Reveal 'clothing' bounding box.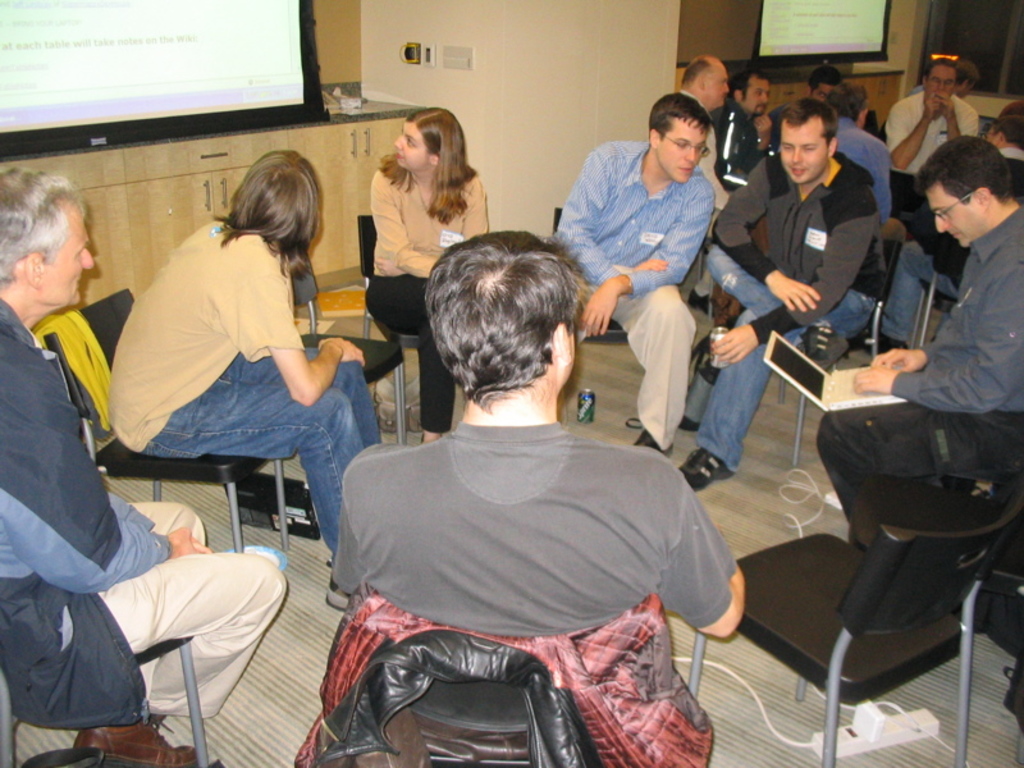
Revealed: 111,224,380,554.
